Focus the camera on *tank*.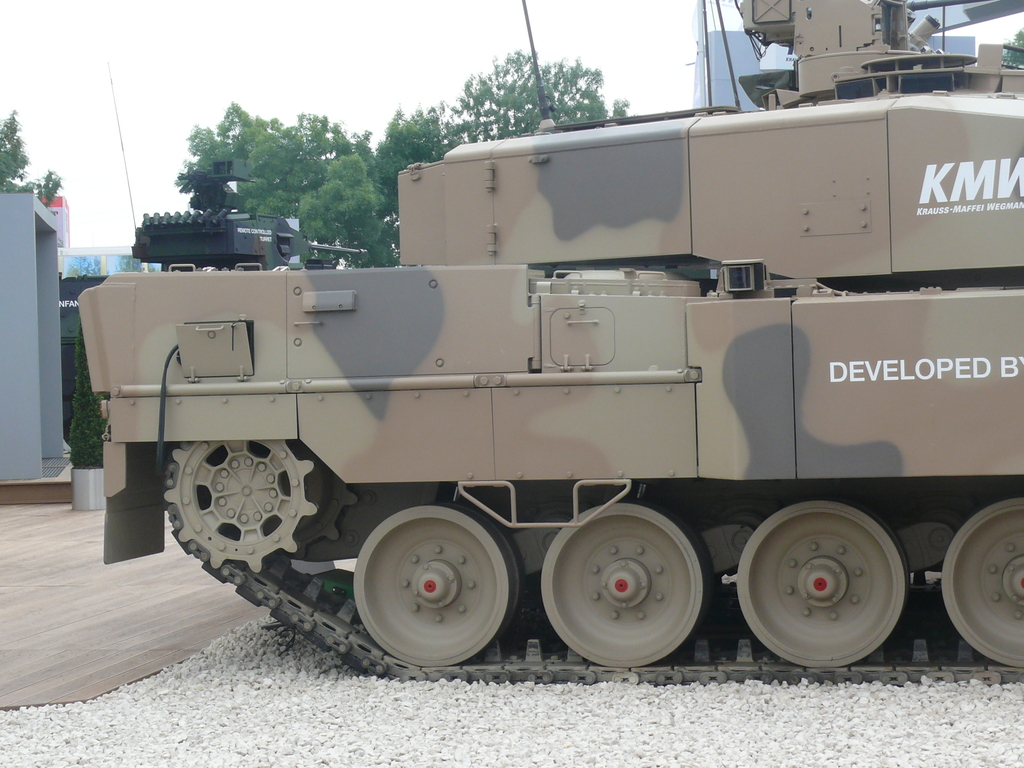
Focus region: [left=74, top=0, right=1023, bottom=684].
